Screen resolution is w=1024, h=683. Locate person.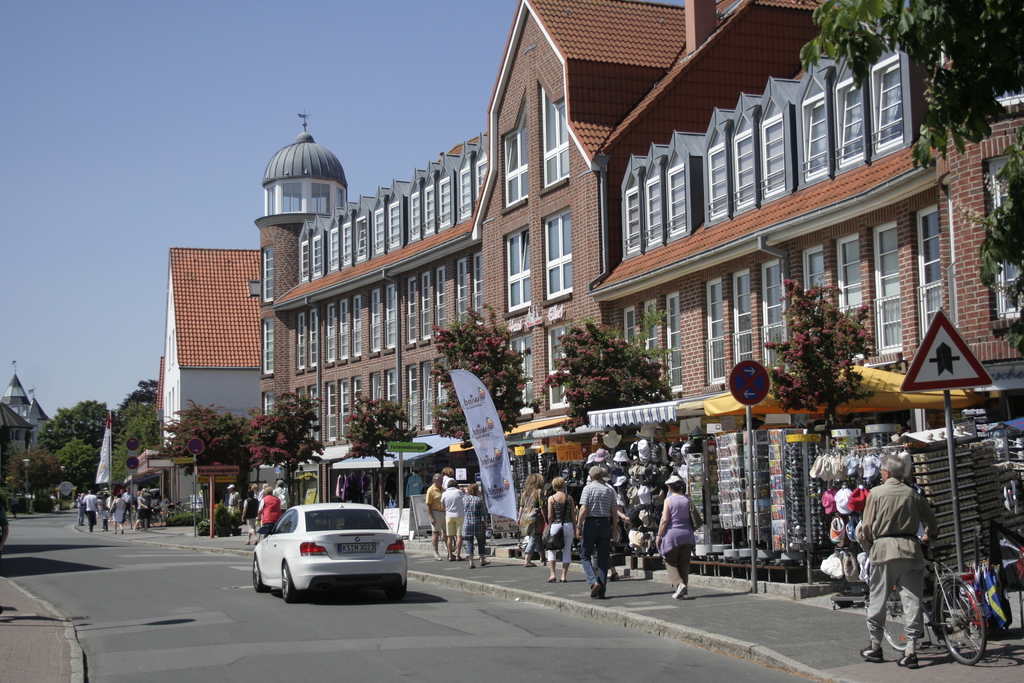
224 486 244 511.
